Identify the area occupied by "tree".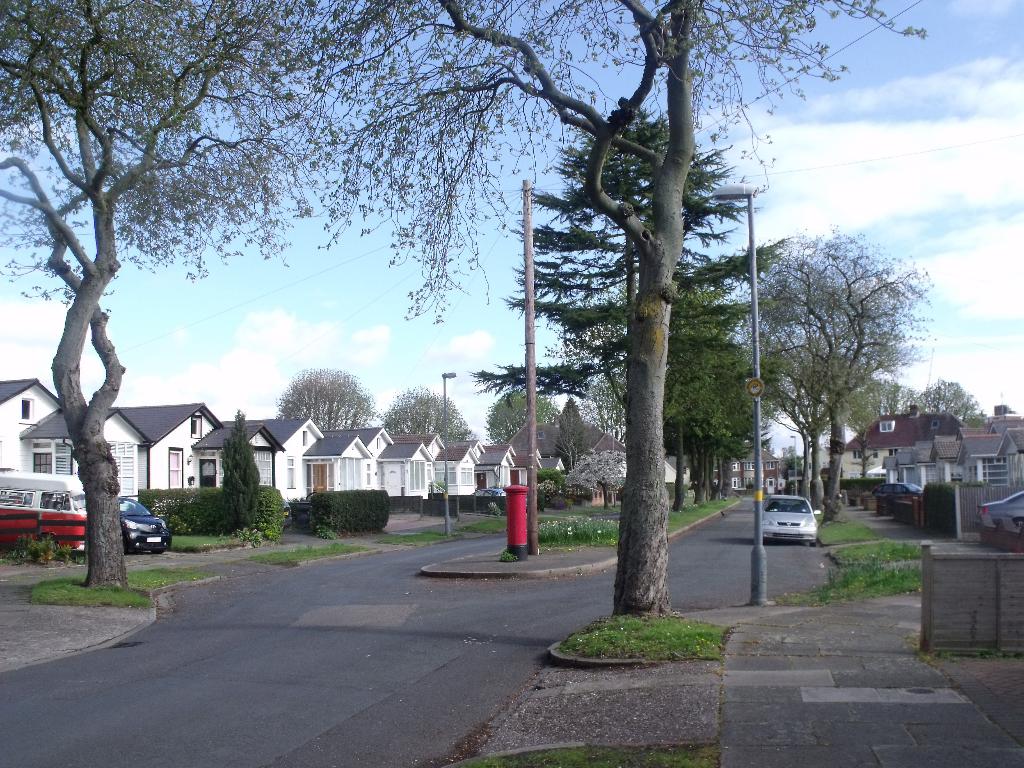
Area: x1=367 y1=0 x2=925 y2=614.
